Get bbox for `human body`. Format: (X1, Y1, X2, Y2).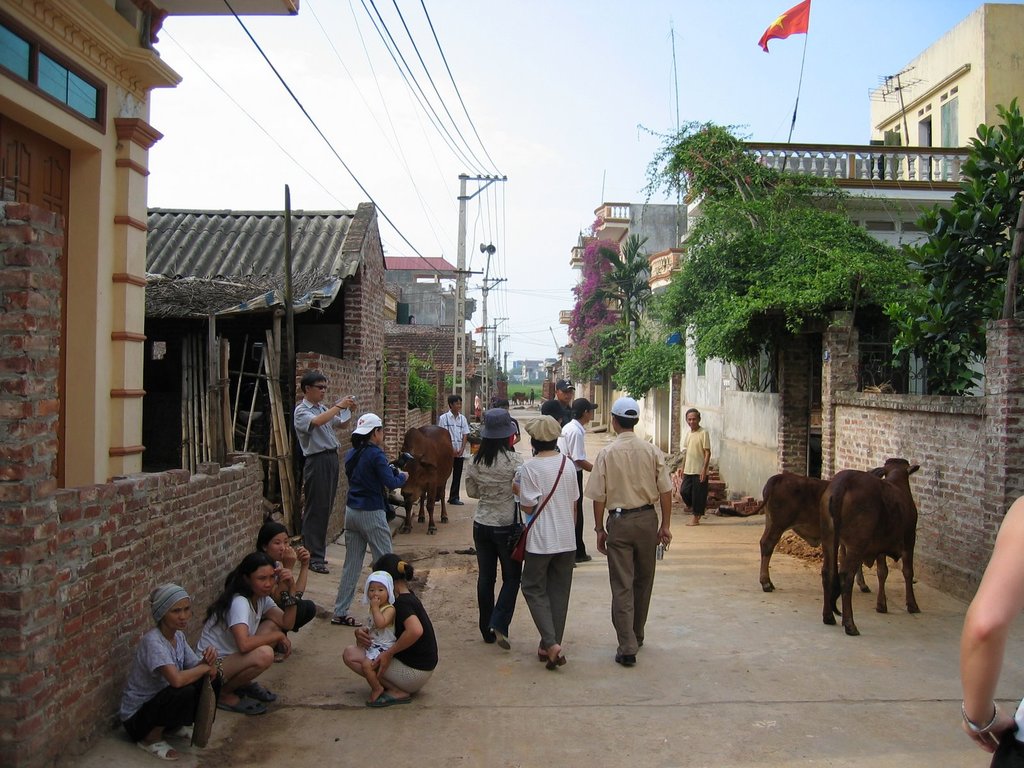
(292, 395, 361, 576).
